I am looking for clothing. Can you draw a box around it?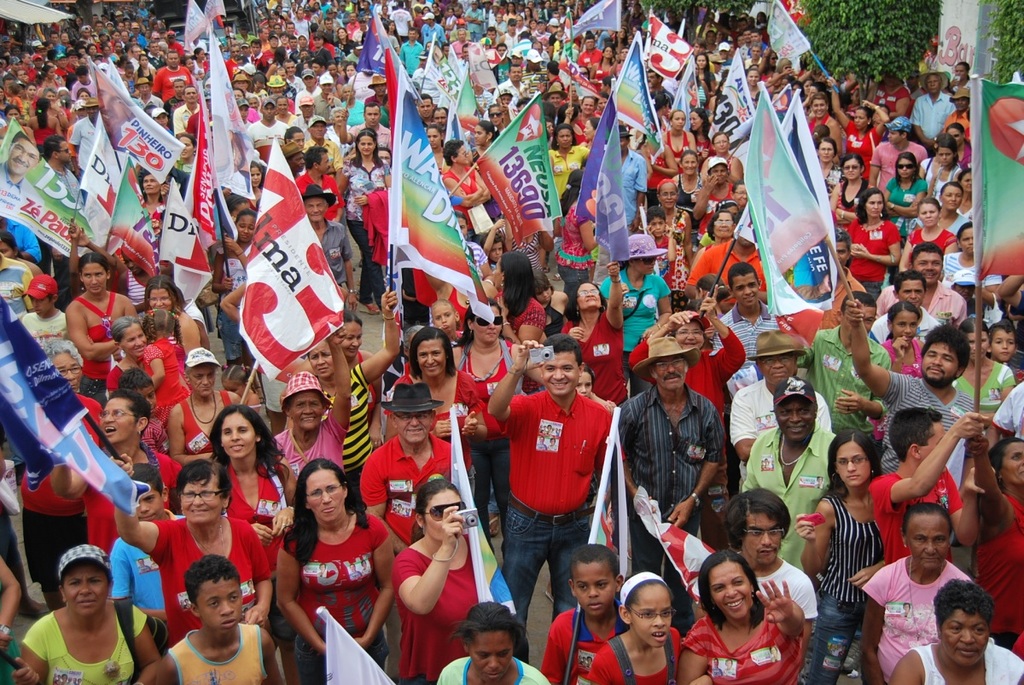
Sure, the bounding box is bbox(354, 427, 451, 520).
